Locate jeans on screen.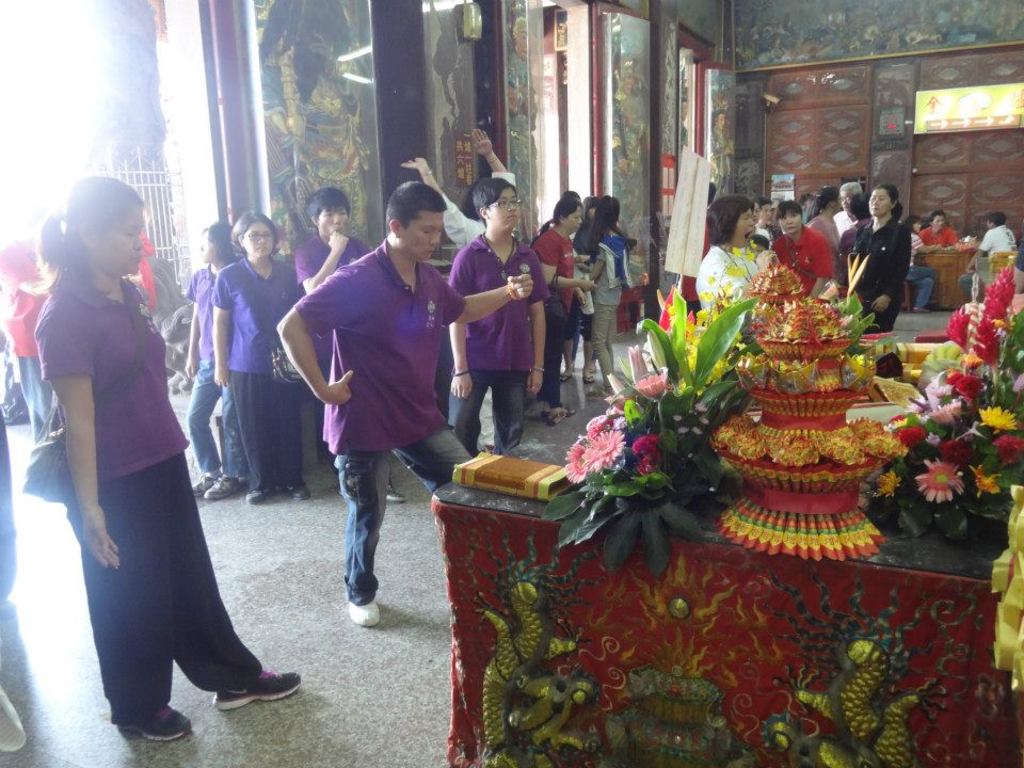
On screen at (x1=18, y1=362, x2=38, y2=429).
